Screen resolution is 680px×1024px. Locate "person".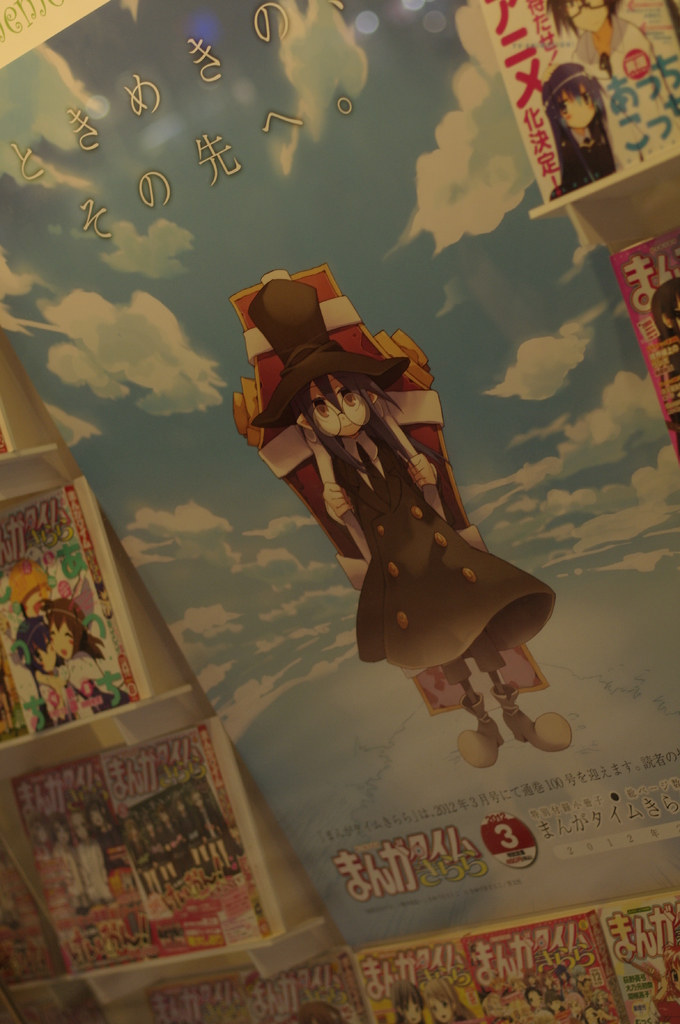
{"x1": 391, "y1": 977, "x2": 425, "y2": 1023}.
